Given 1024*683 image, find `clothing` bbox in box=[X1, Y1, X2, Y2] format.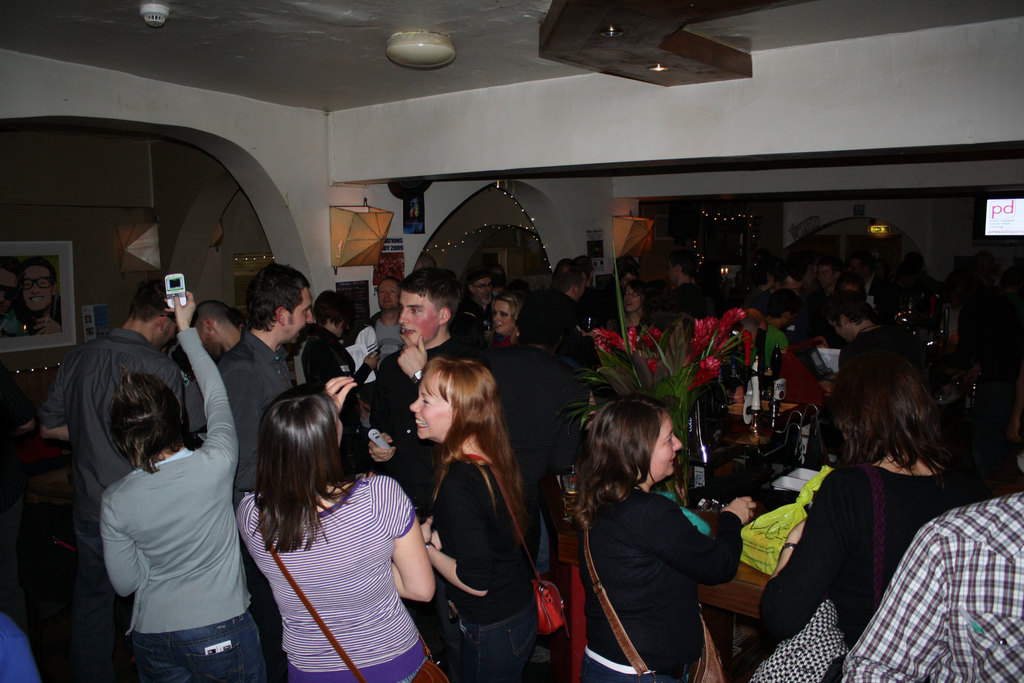
box=[491, 341, 587, 513].
